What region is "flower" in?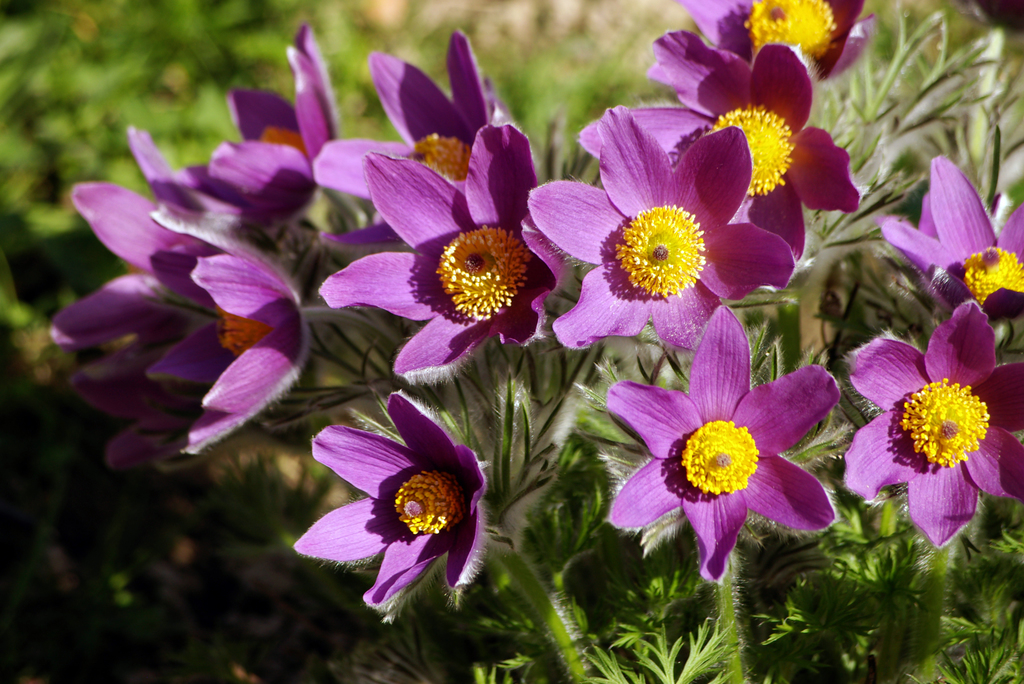
308:405:490:624.
